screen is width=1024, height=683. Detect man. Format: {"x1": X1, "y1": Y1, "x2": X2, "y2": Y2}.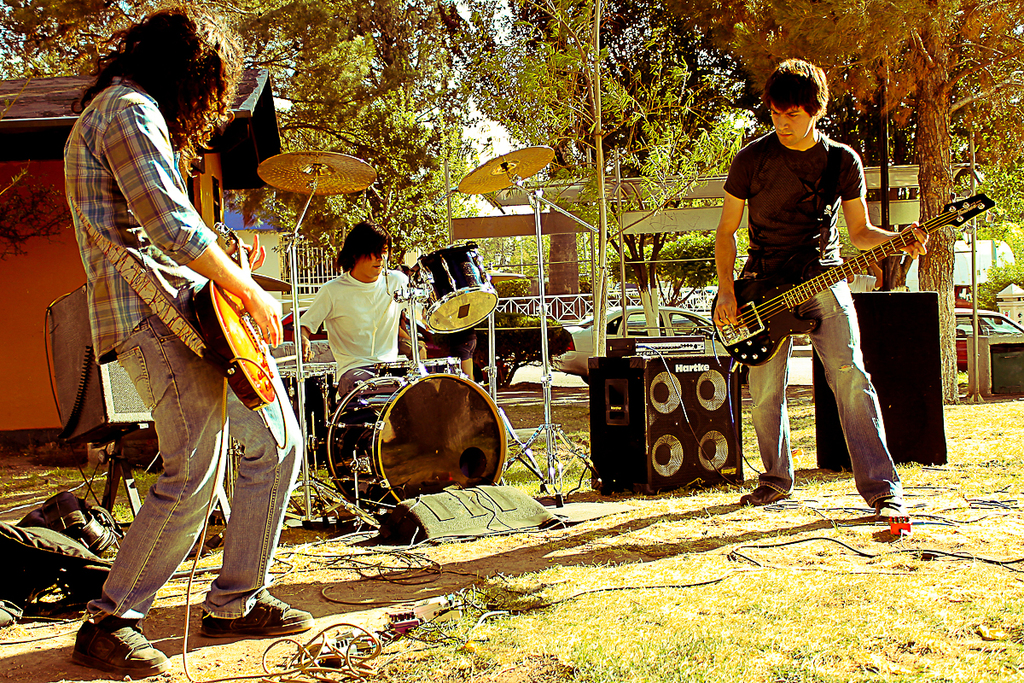
{"x1": 293, "y1": 222, "x2": 439, "y2": 387}.
